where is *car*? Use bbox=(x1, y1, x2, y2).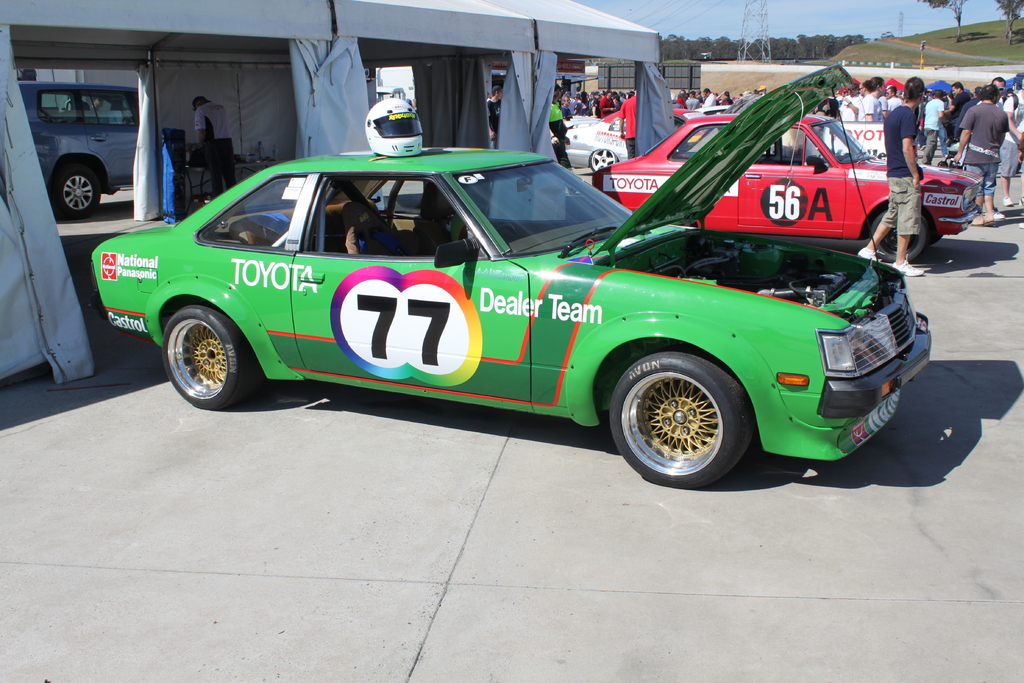
bbox=(693, 104, 730, 115).
